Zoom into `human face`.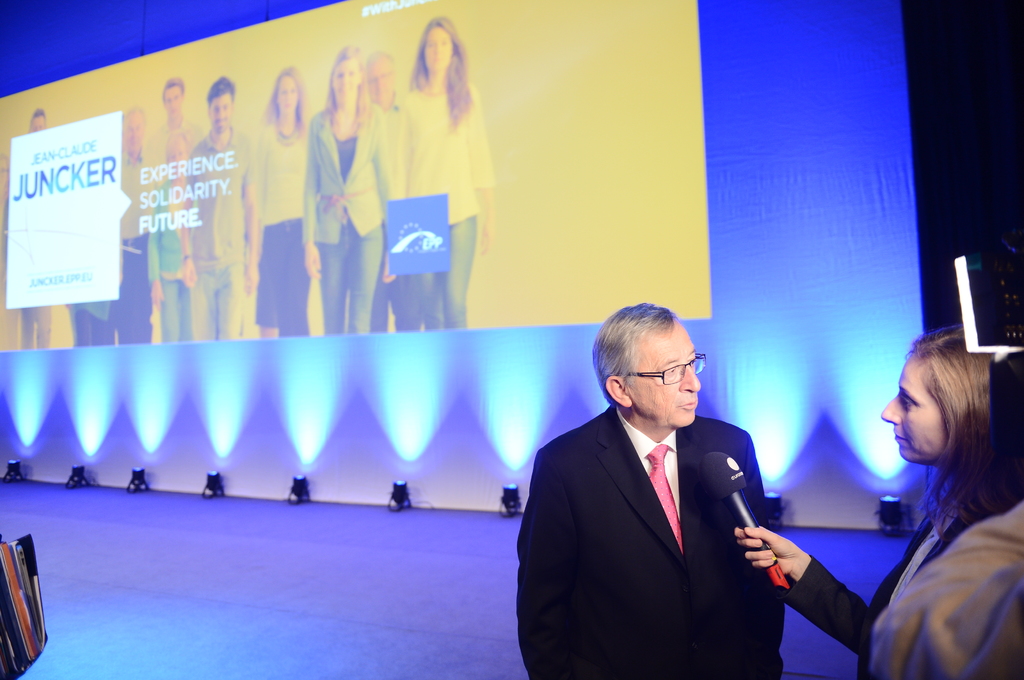
Zoom target: box(330, 58, 358, 102).
